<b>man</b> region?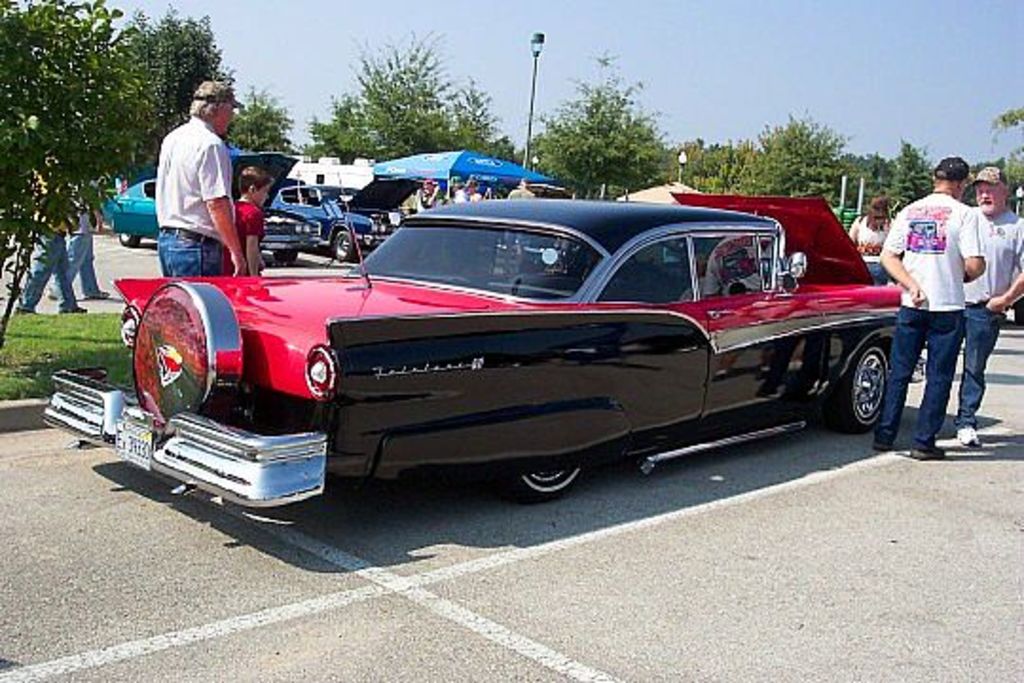
[x1=878, y1=157, x2=986, y2=459]
